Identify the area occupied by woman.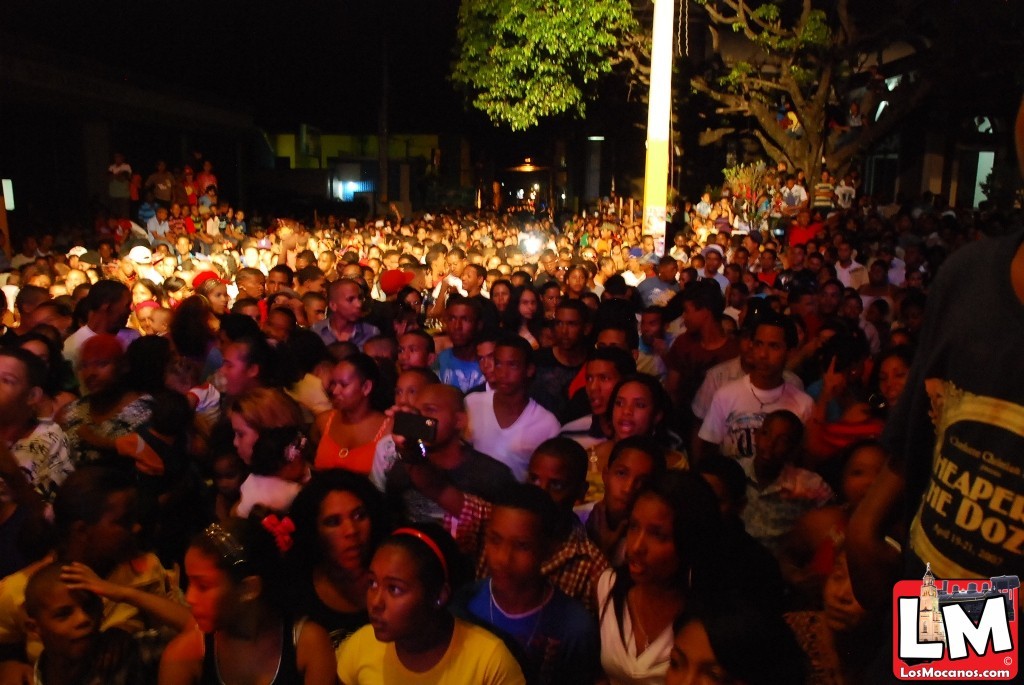
Area: left=309, top=353, right=392, bottom=475.
